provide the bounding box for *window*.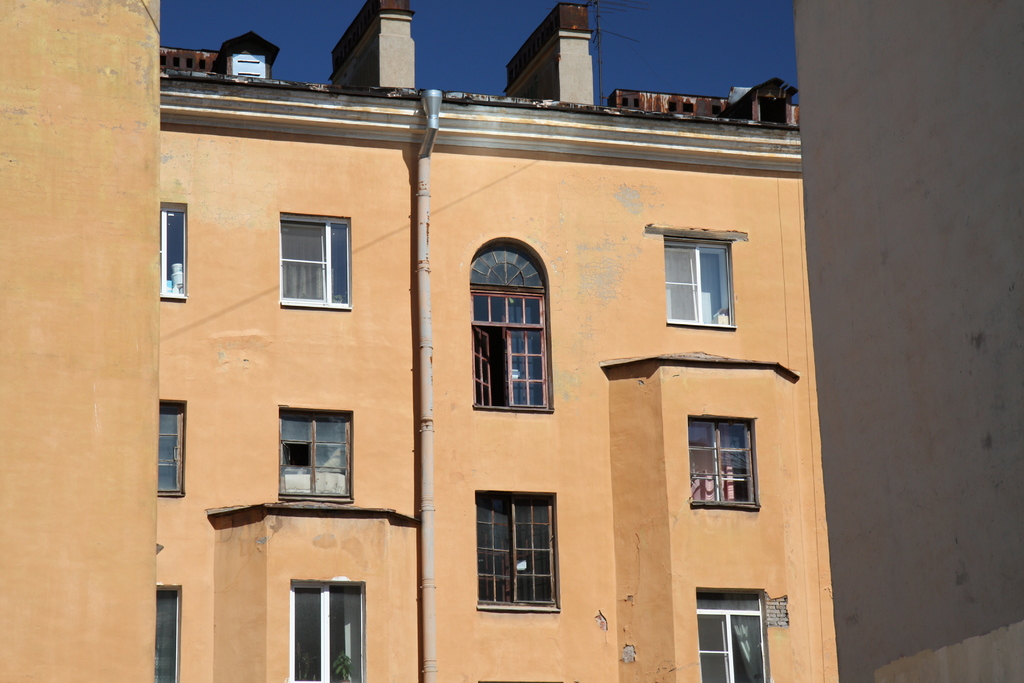
(x1=280, y1=415, x2=351, y2=493).
